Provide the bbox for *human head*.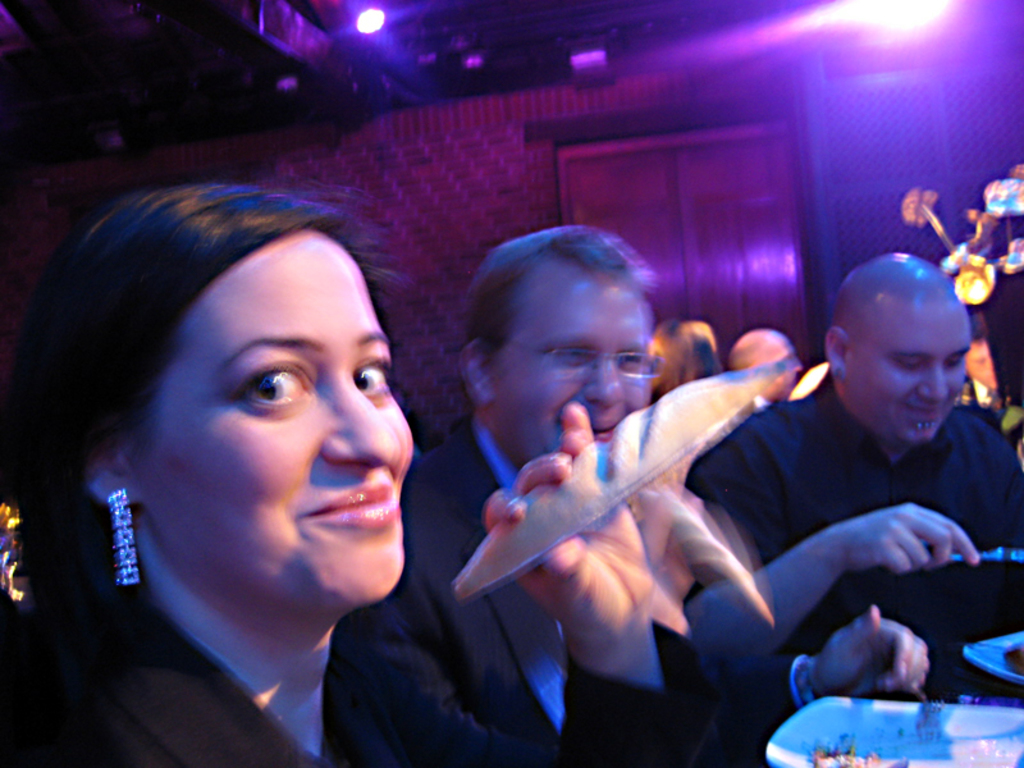
bbox(731, 326, 805, 394).
